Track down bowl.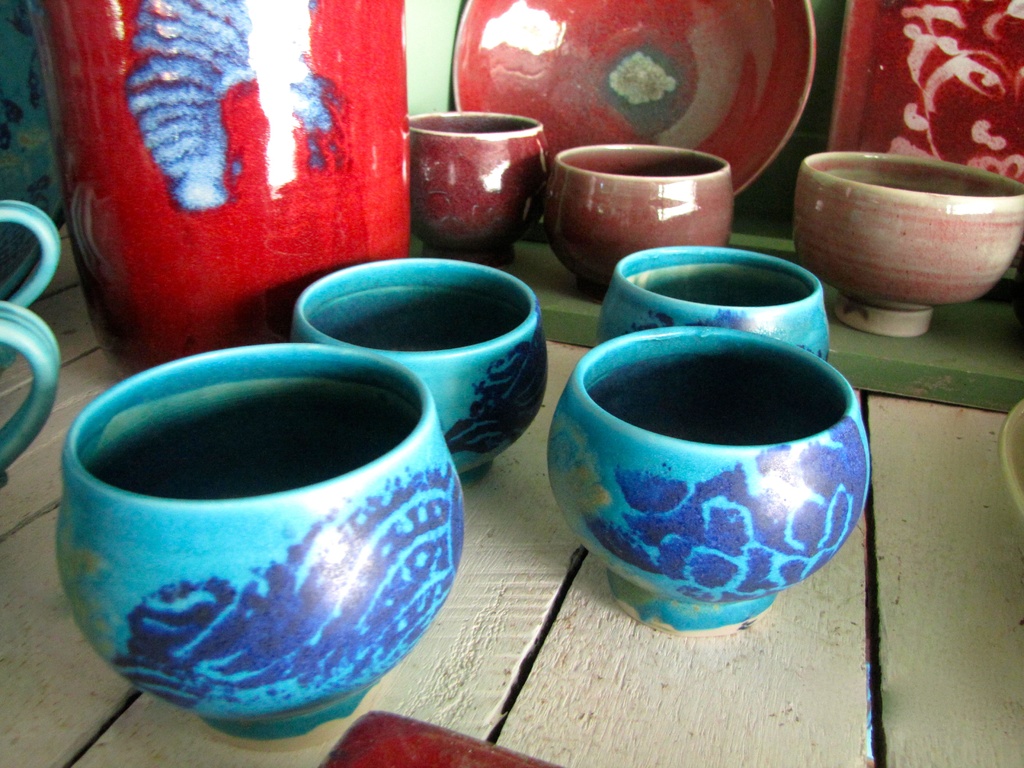
Tracked to (x1=292, y1=254, x2=546, y2=490).
